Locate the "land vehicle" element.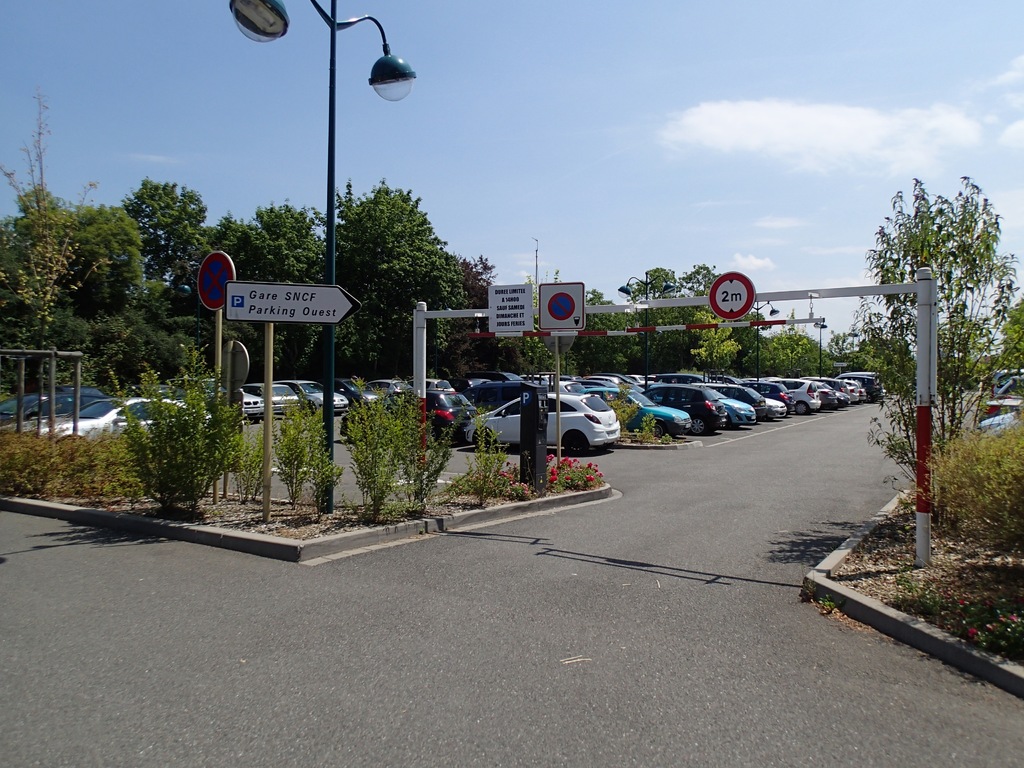
Element bbox: bbox(176, 378, 266, 422).
